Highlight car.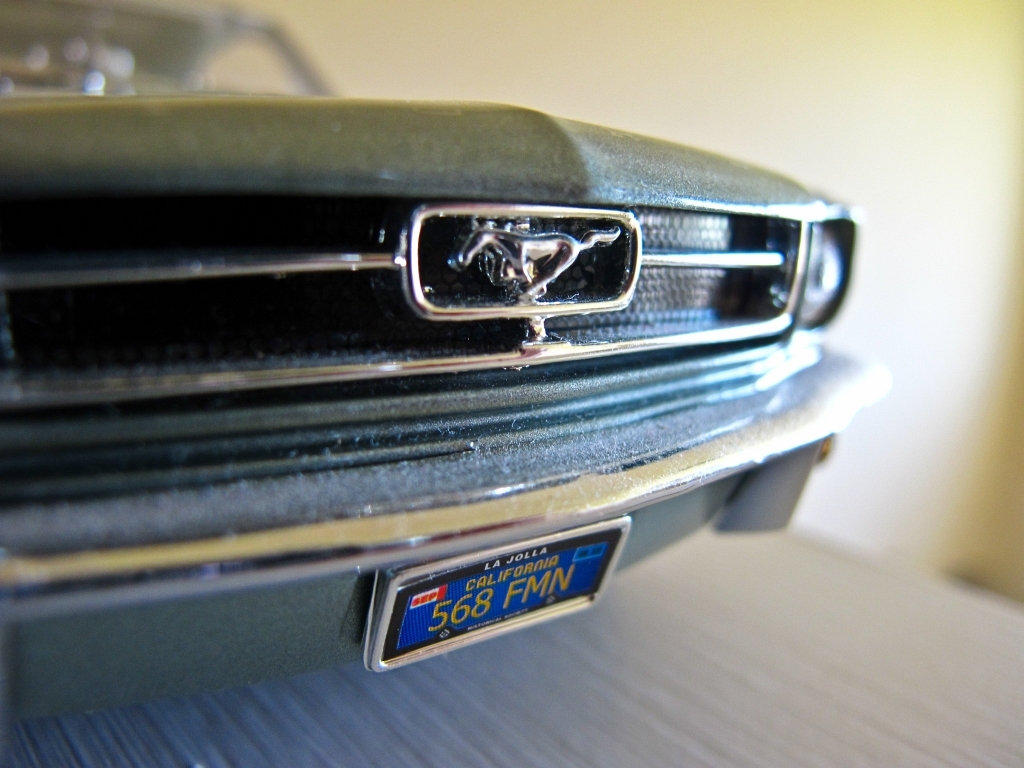
Highlighted region: {"x1": 0, "y1": 0, "x2": 889, "y2": 730}.
